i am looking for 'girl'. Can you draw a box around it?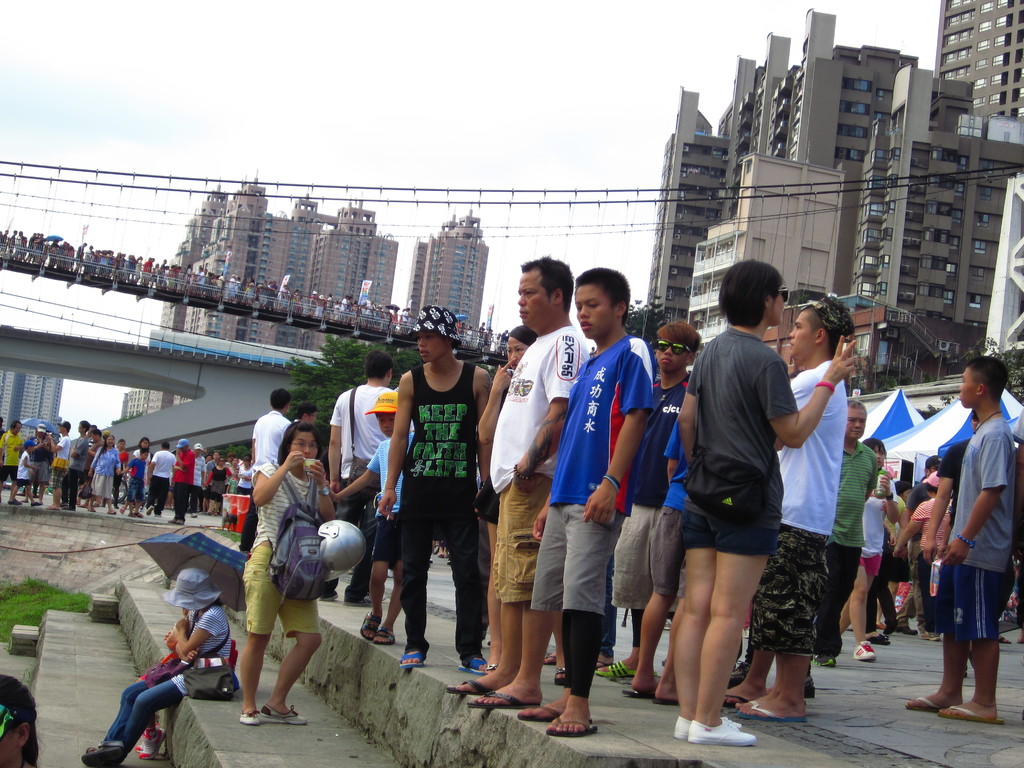
Sure, the bounding box is (x1=840, y1=438, x2=901, y2=660).
